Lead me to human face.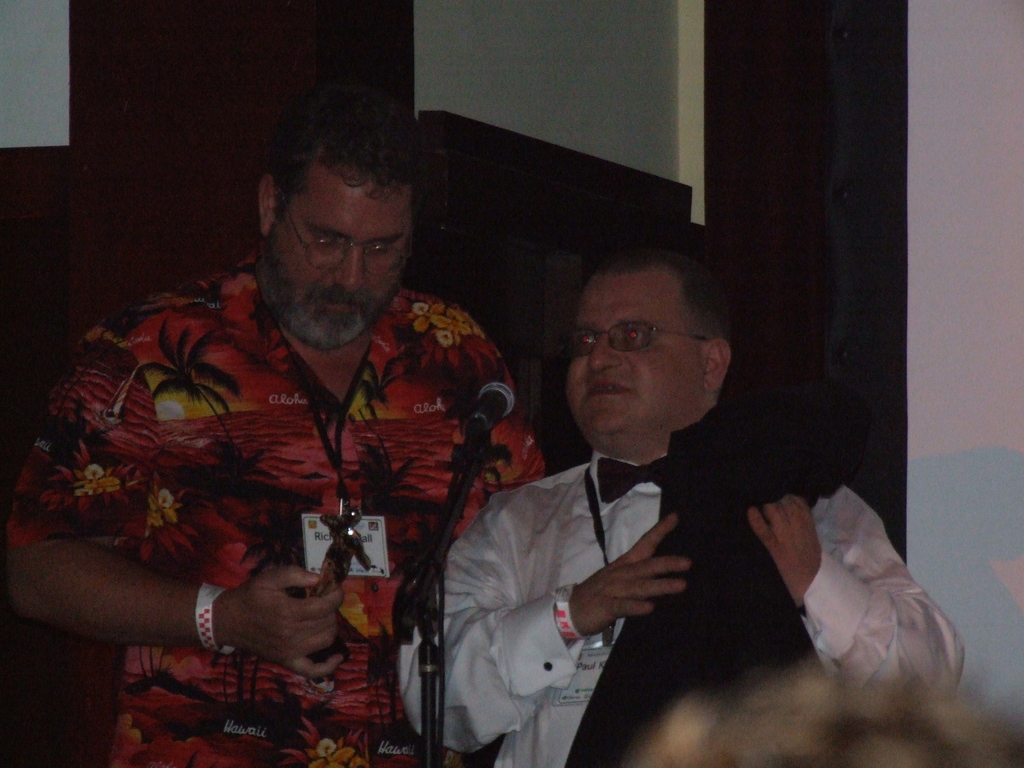
Lead to rect(266, 166, 413, 352).
